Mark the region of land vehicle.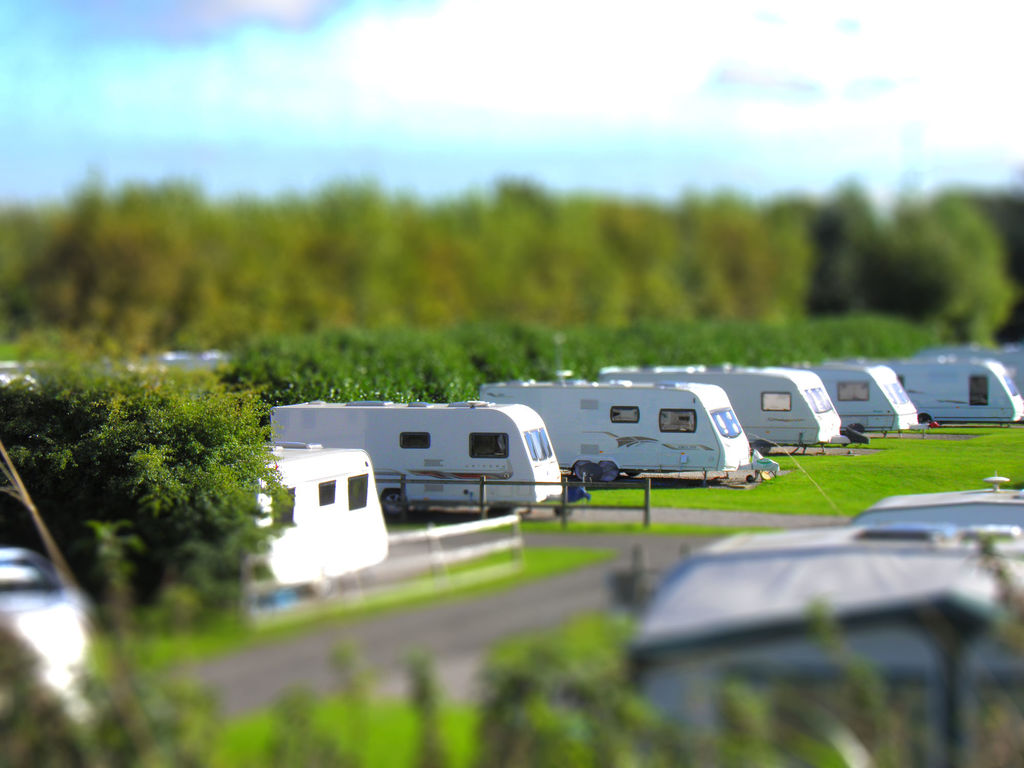
Region: select_region(593, 362, 841, 455).
